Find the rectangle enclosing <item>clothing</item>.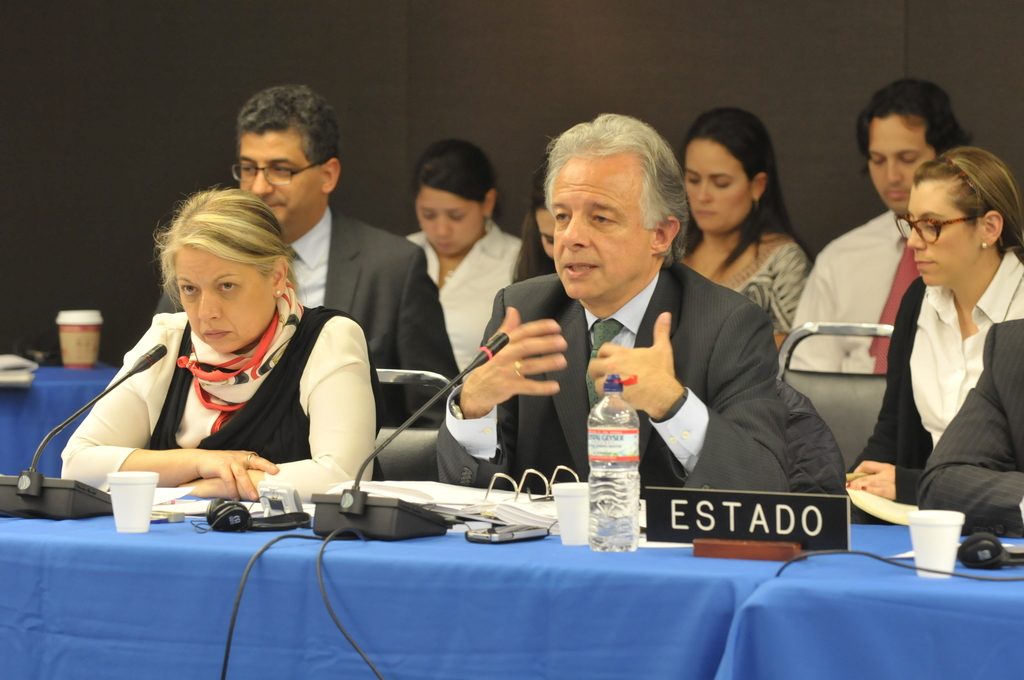
786 206 917 373.
